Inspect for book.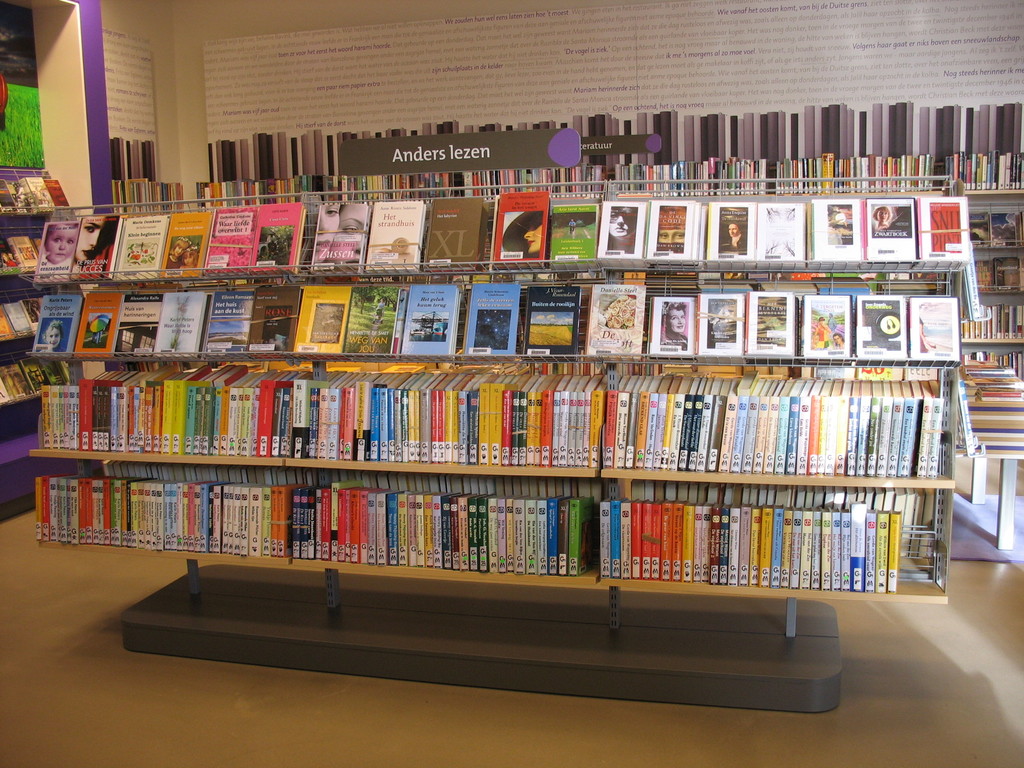
Inspection: <region>593, 202, 650, 257</region>.
